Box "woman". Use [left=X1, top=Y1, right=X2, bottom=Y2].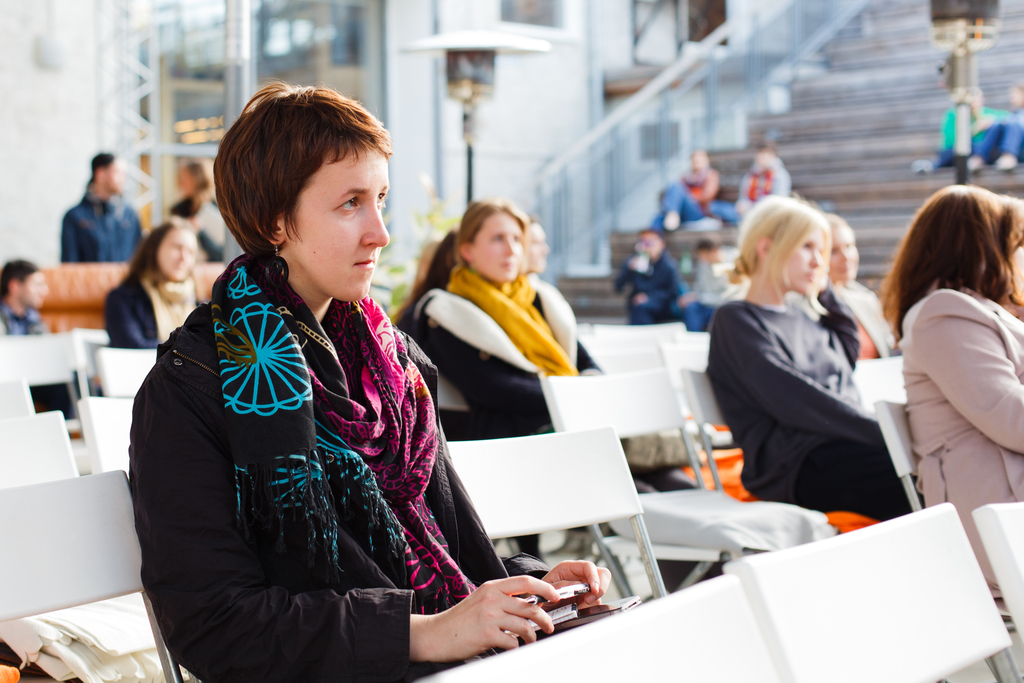
[left=100, top=222, right=212, bottom=397].
